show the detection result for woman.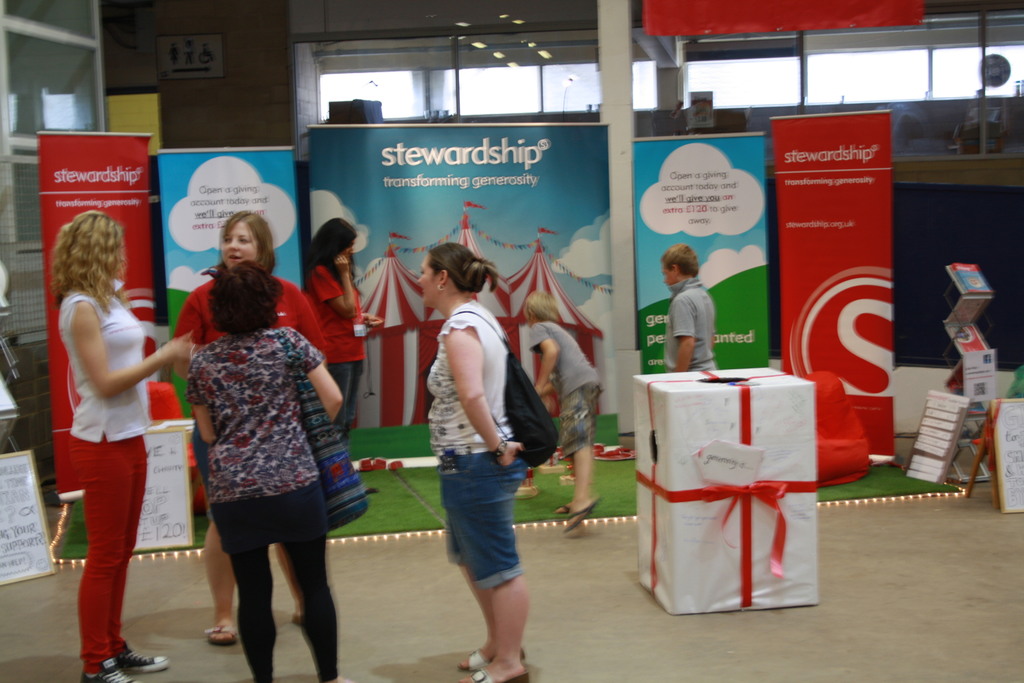
left=416, top=241, right=536, bottom=682.
